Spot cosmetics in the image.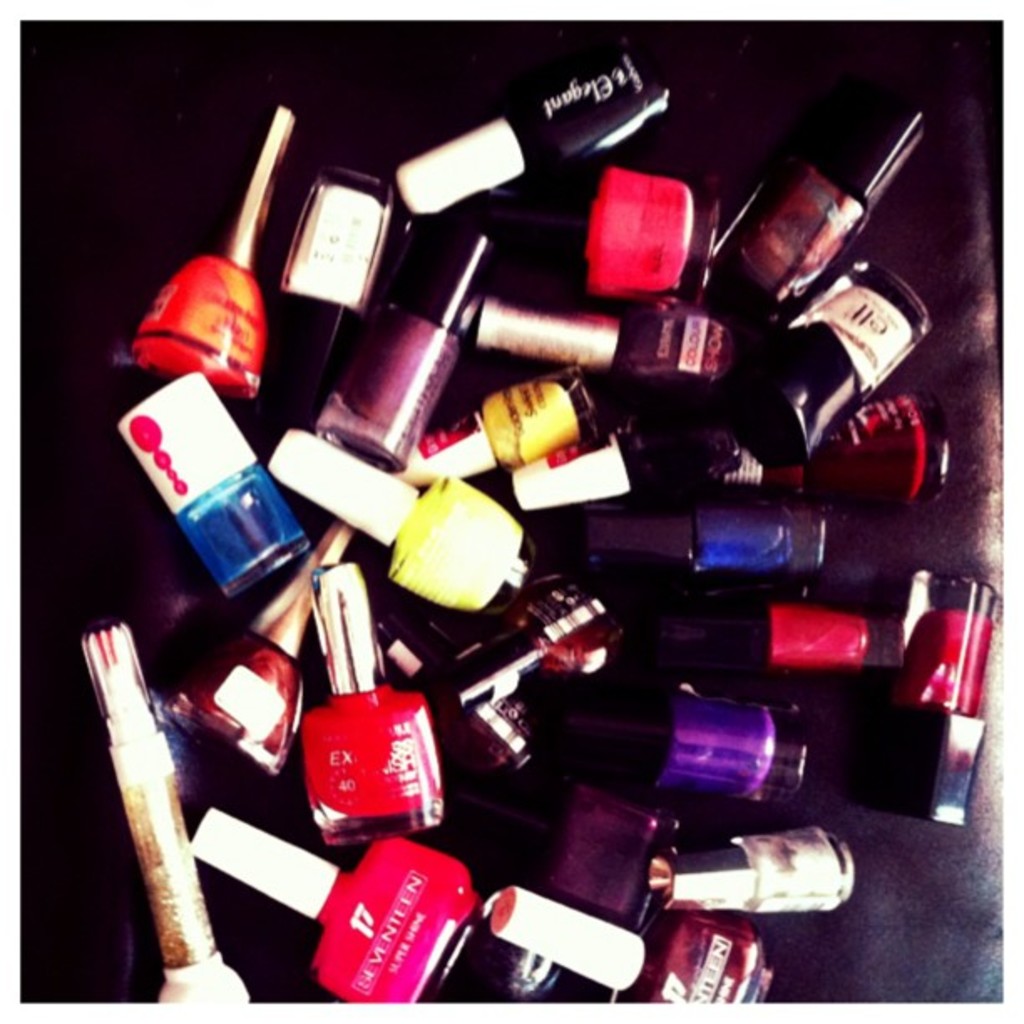
cosmetics found at Rect(753, 251, 940, 453).
